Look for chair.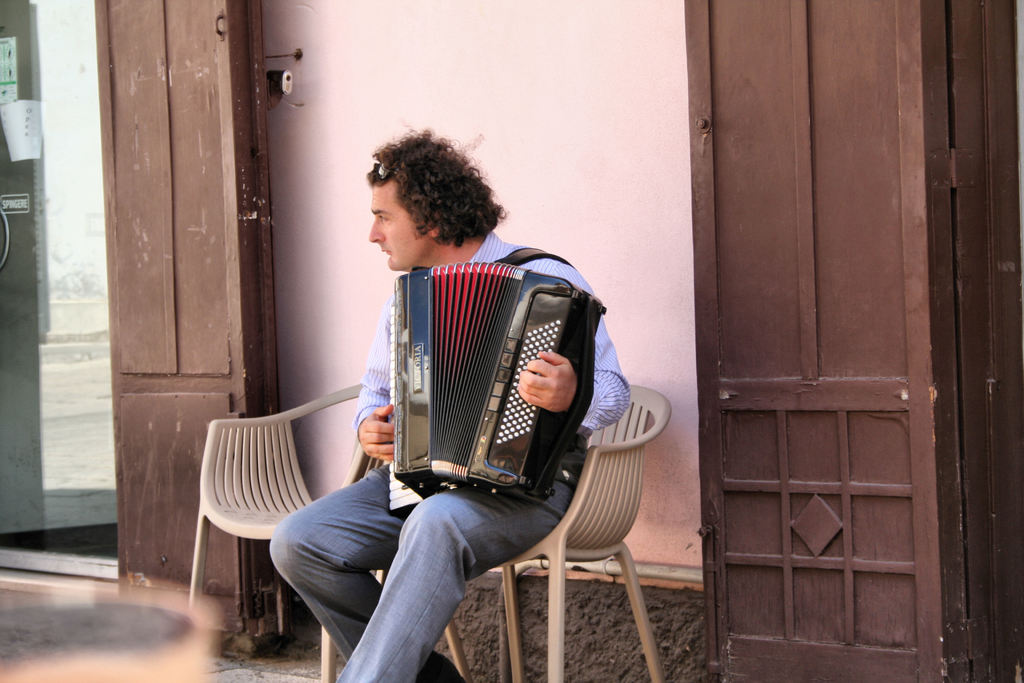
Found: (189,382,469,682).
